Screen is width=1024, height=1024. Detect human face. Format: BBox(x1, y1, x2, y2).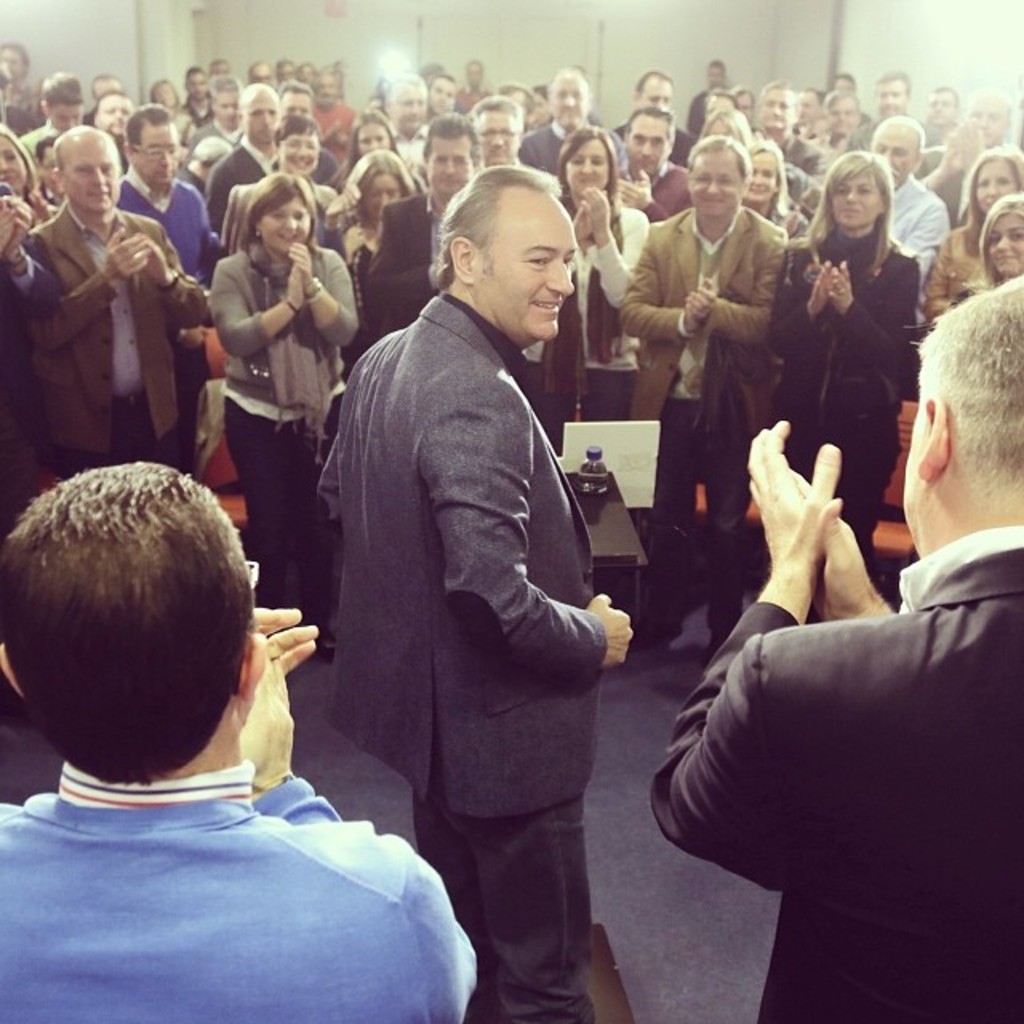
BBox(827, 96, 856, 136).
